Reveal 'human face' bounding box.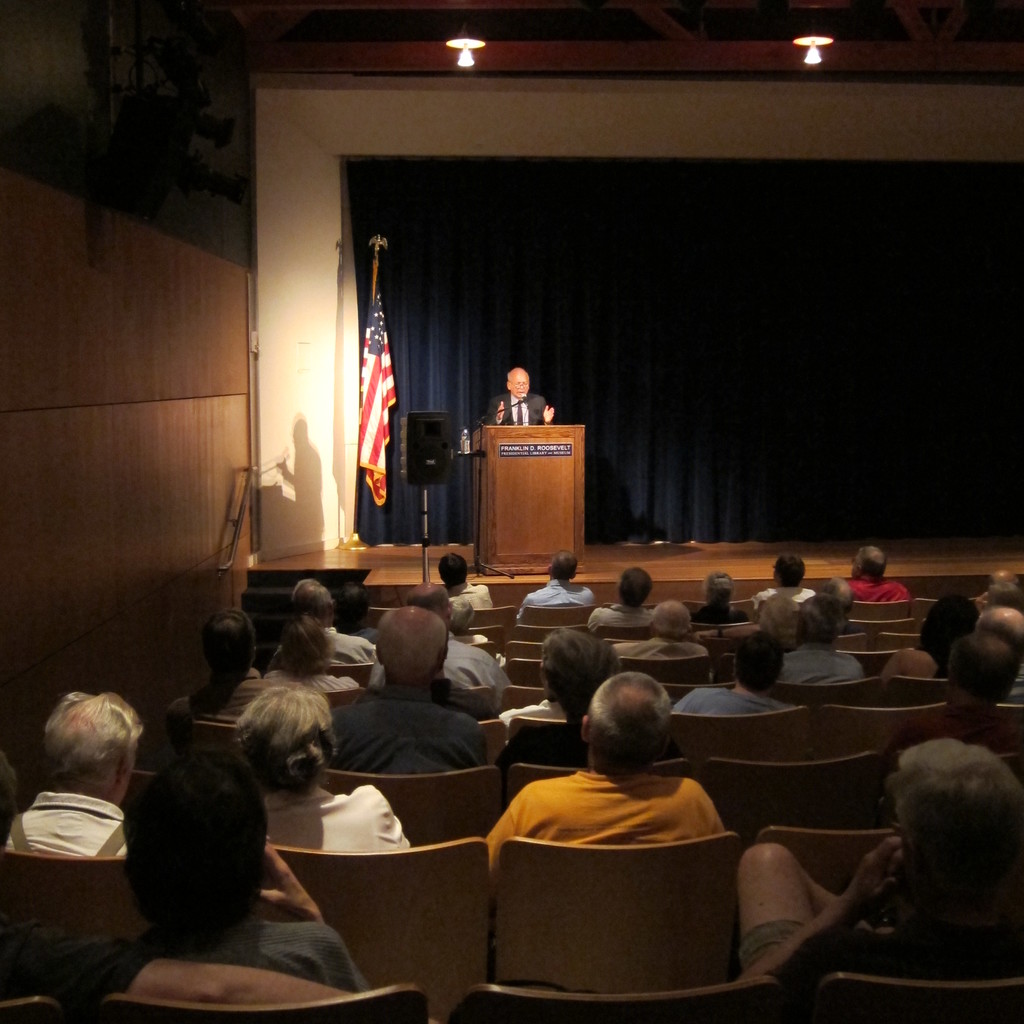
Revealed: [left=509, top=374, right=532, bottom=403].
